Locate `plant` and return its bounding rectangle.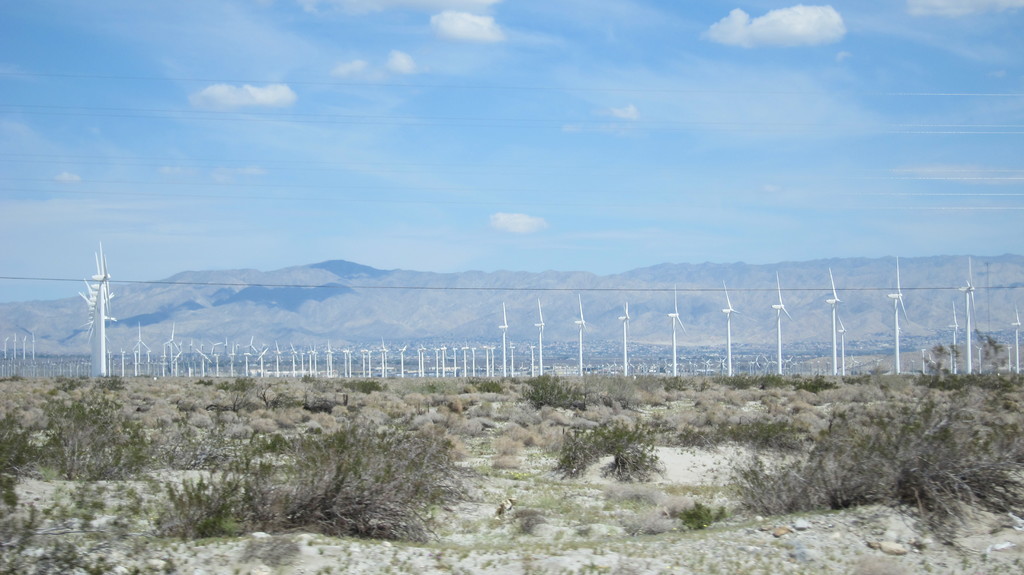
x1=160 y1=470 x2=256 y2=543.
